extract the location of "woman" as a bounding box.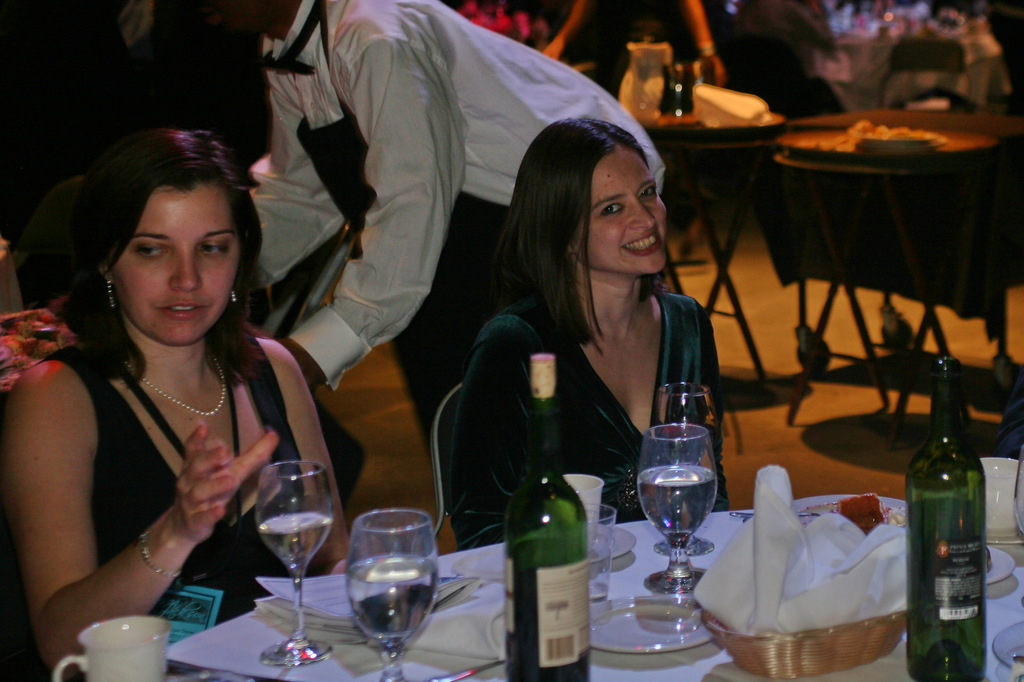
[0, 126, 354, 681].
